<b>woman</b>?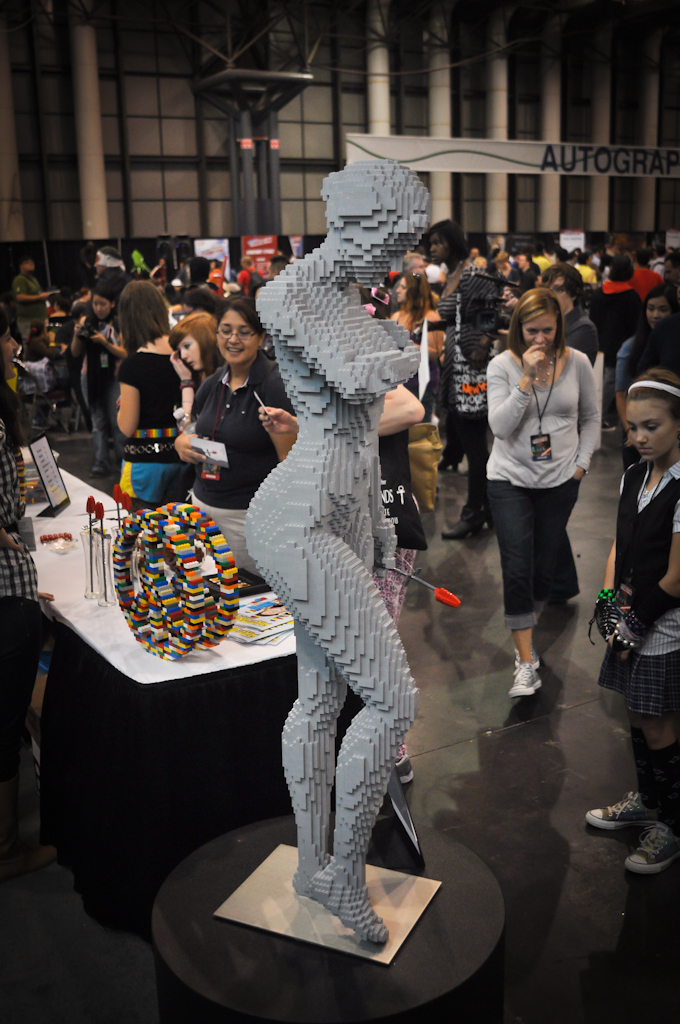
bbox=(440, 269, 507, 544)
